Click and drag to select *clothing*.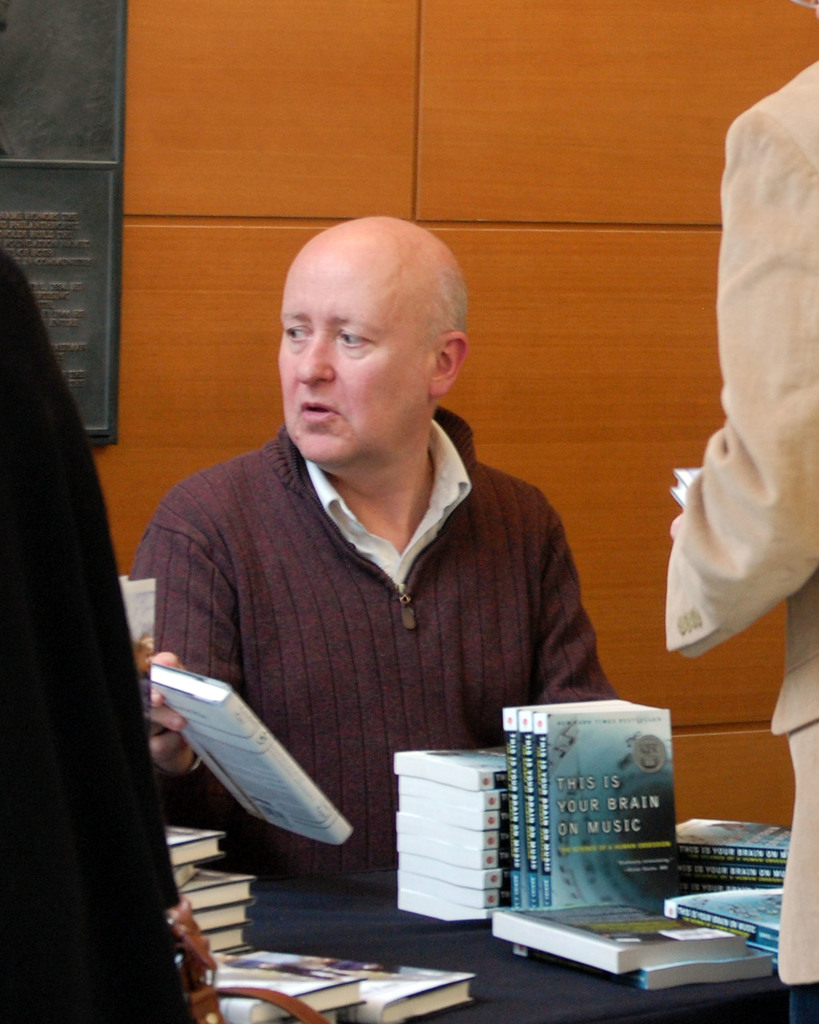
Selection: BBox(125, 426, 616, 876).
